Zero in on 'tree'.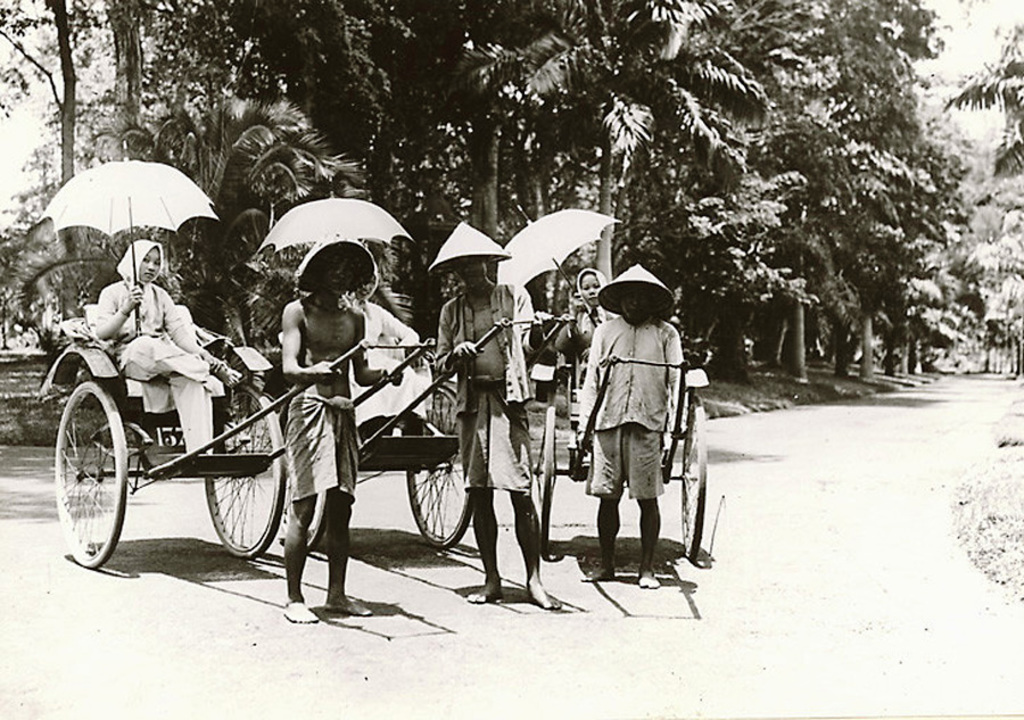
Zeroed in: x1=627, y1=97, x2=806, y2=347.
